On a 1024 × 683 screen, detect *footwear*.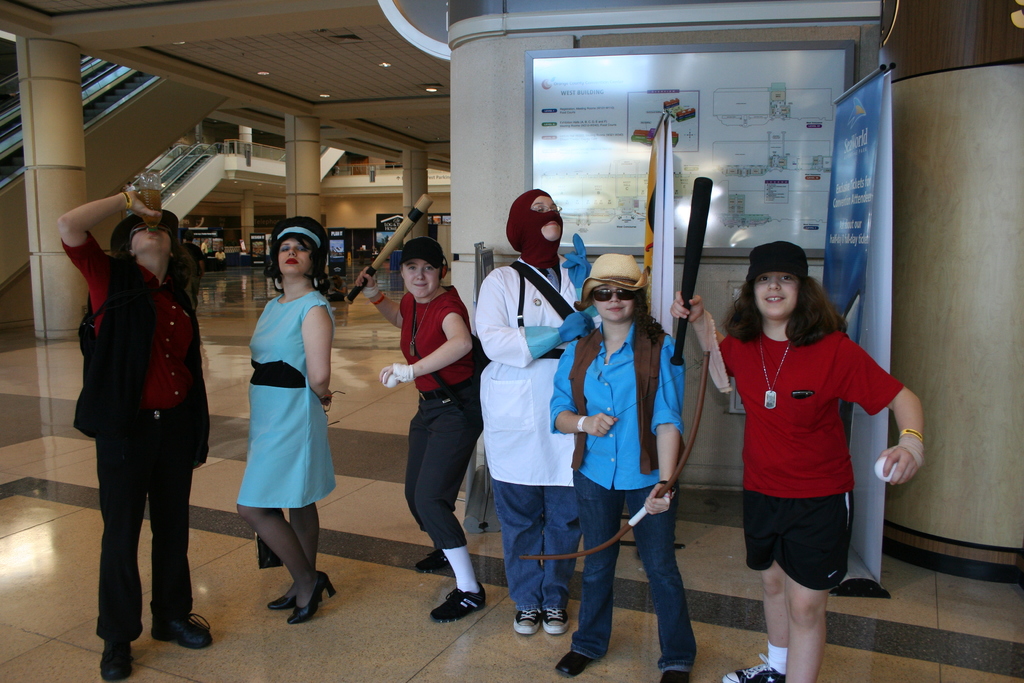
{"left": 513, "top": 607, "right": 542, "bottom": 641}.
